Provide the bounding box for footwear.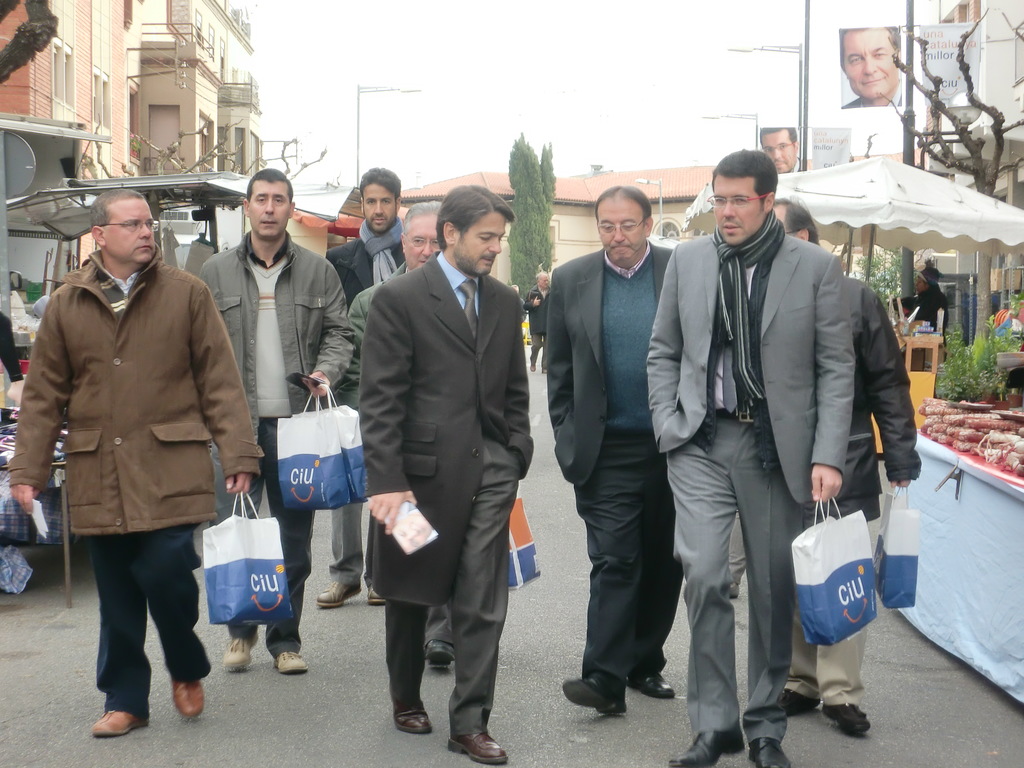
crop(174, 671, 208, 721).
